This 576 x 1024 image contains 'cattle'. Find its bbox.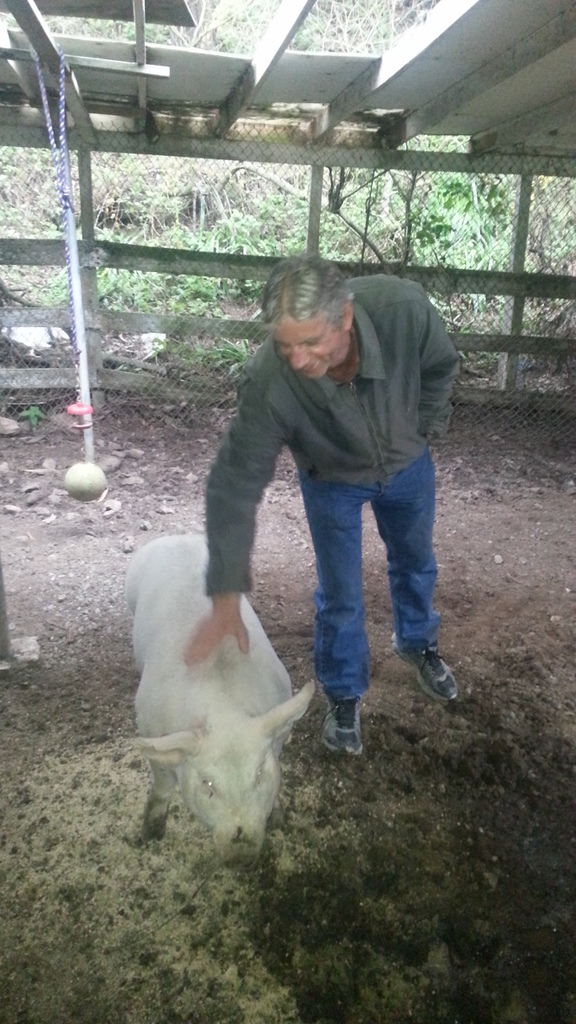
(left=129, top=534, right=312, bottom=850).
